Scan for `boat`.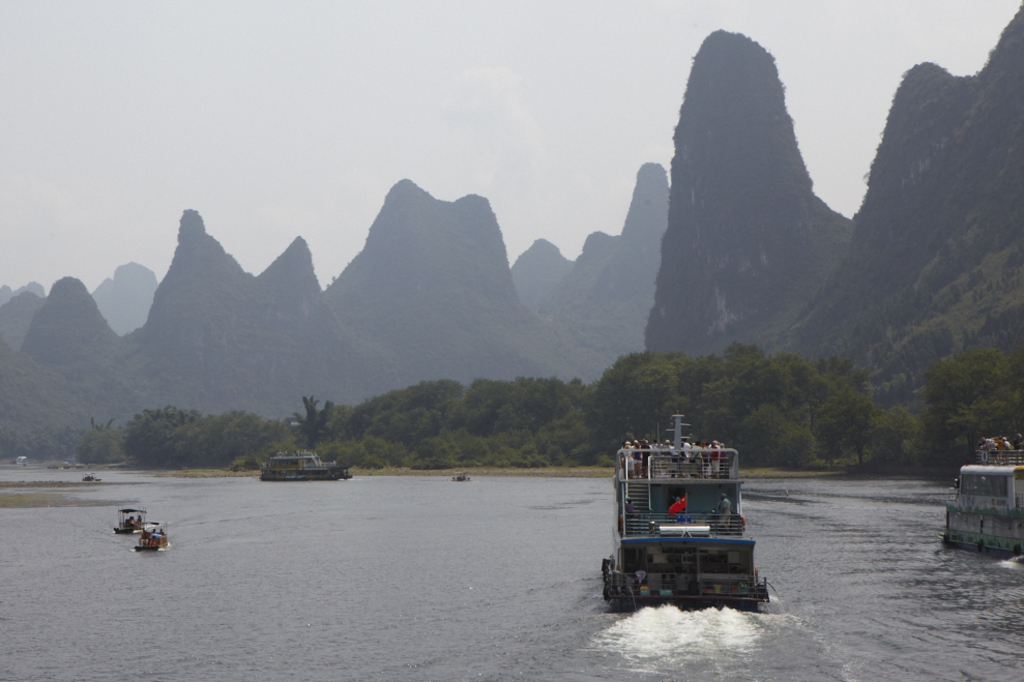
Scan result: [94,503,153,533].
